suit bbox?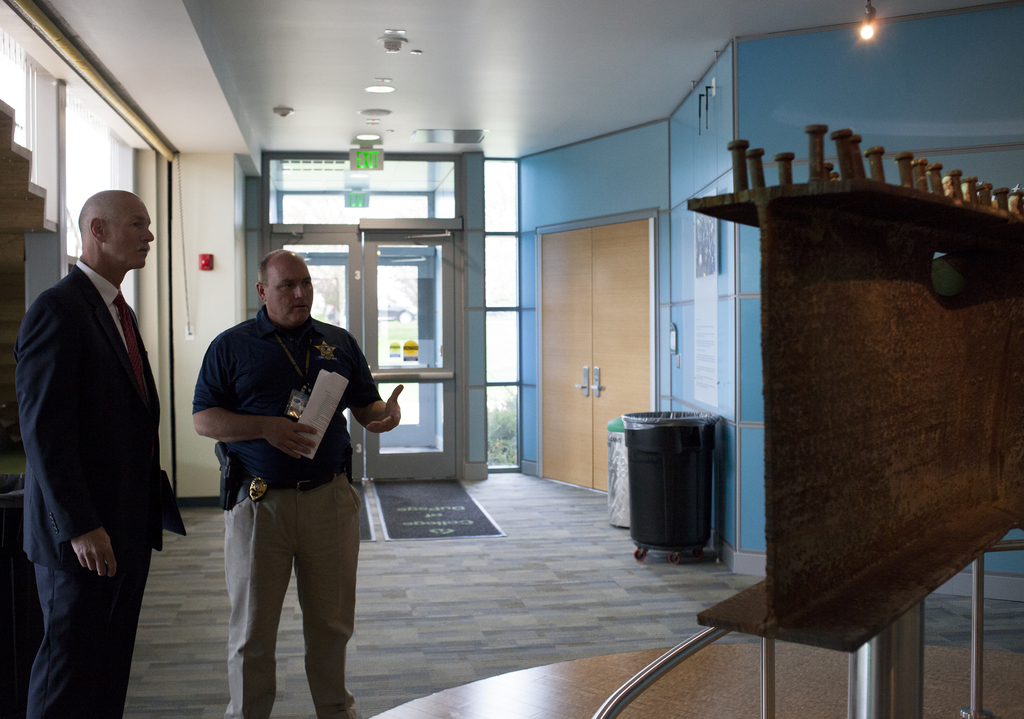
l=16, t=259, r=160, b=718
